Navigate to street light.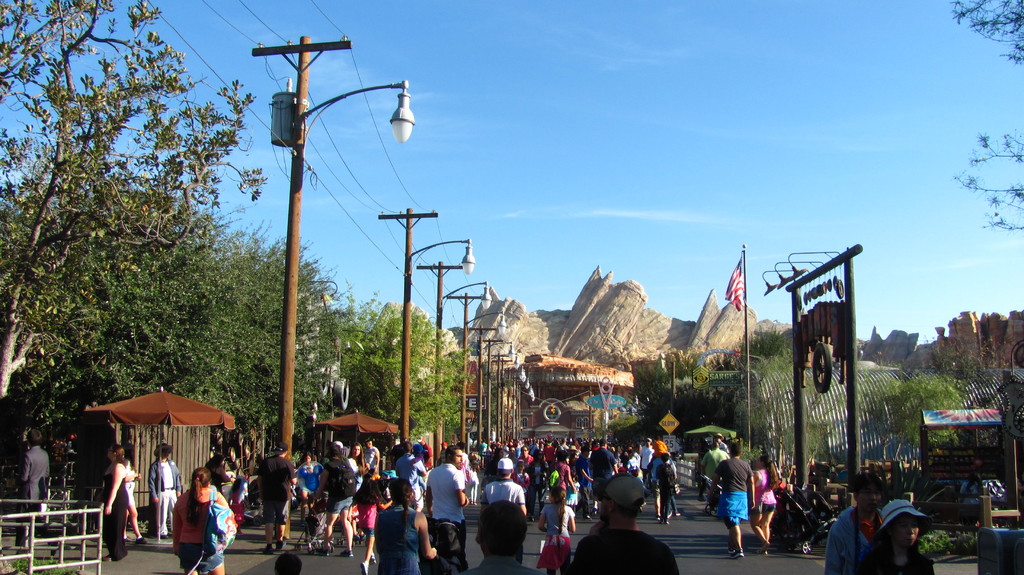
Navigation target: 478,337,538,454.
